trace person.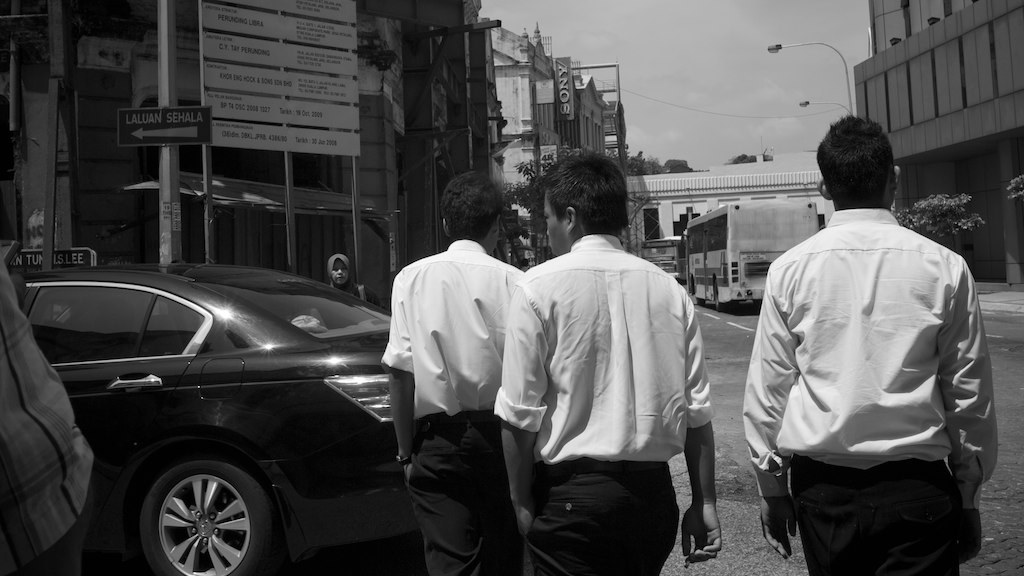
Traced to [491,147,729,575].
